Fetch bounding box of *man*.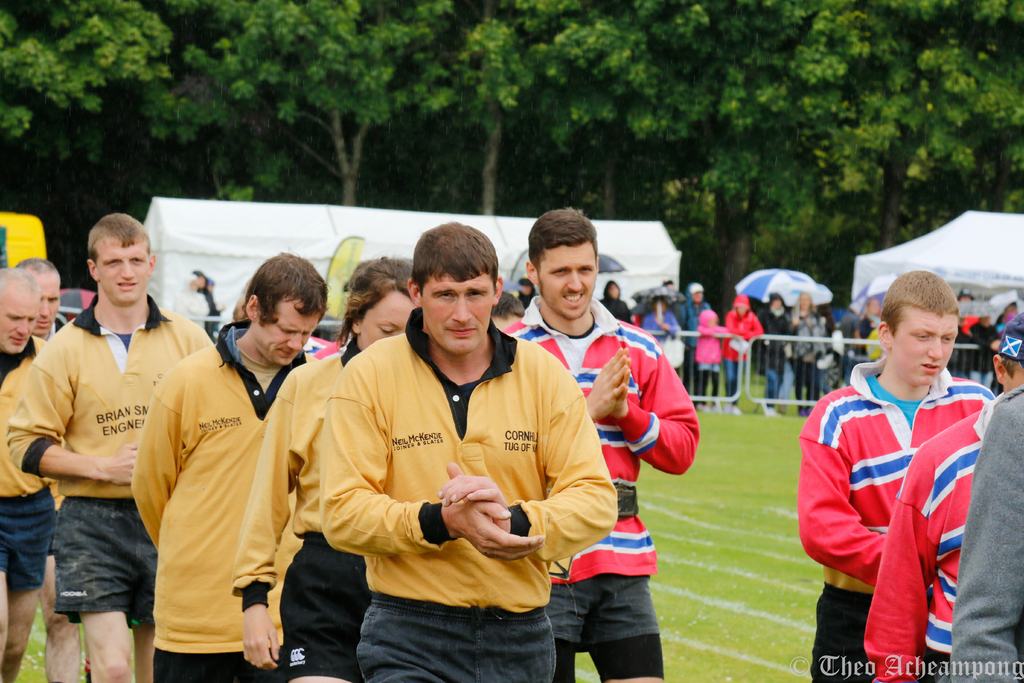
Bbox: [493, 205, 698, 682].
